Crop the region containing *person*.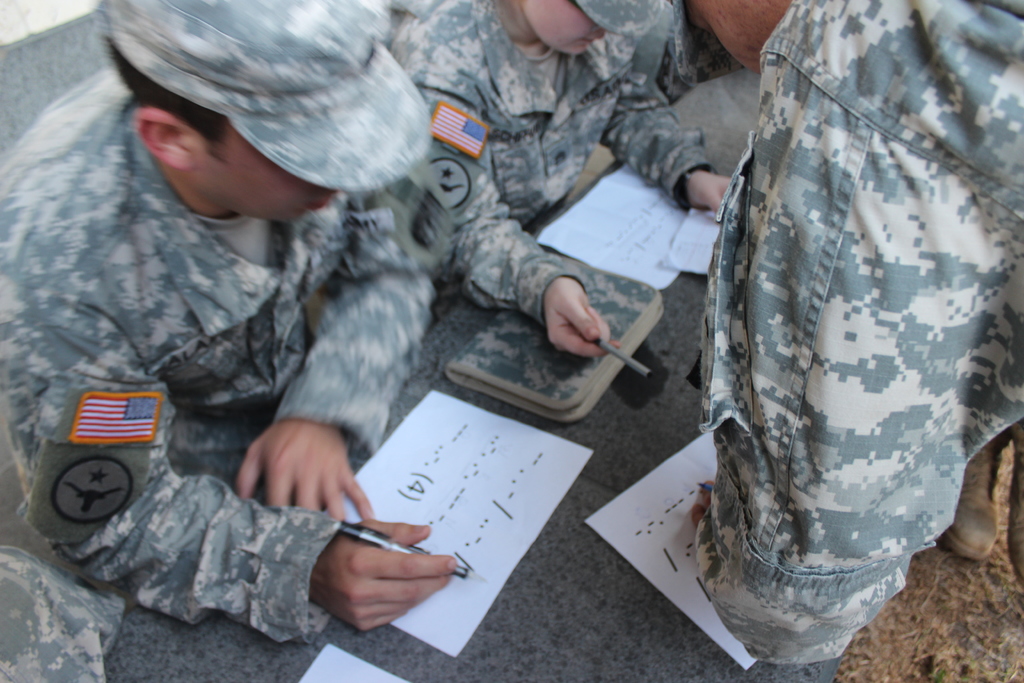
Crop region: (393, 0, 740, 355).
